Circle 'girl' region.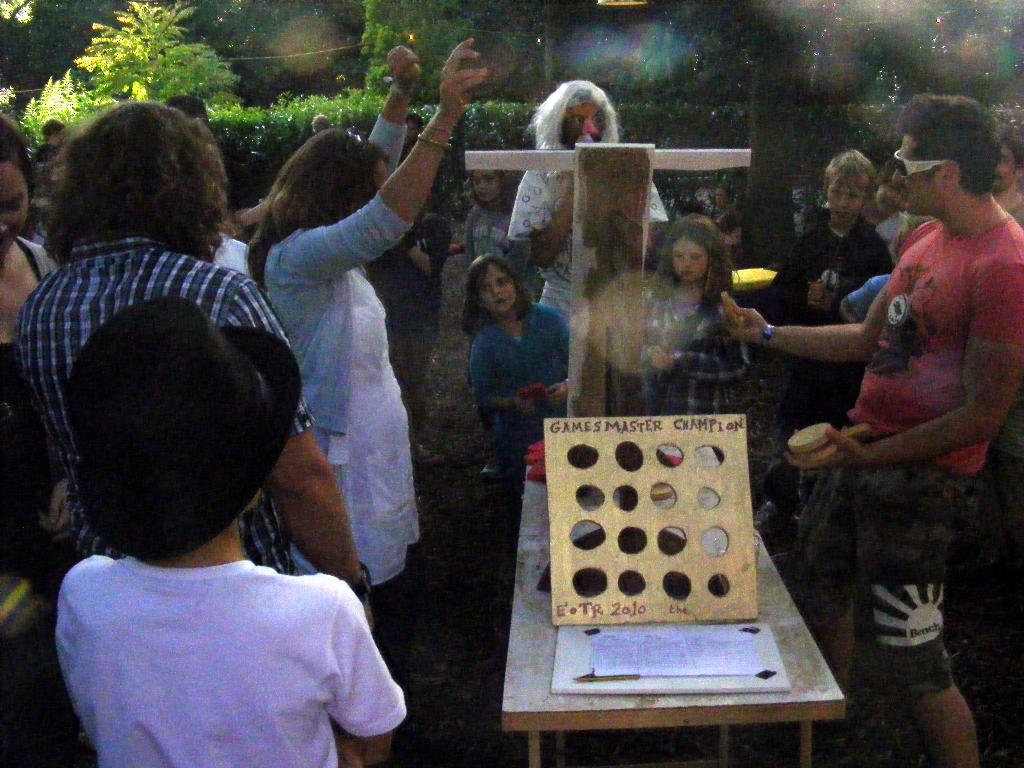
Region: bbox=[457, 252, 568, 504].
